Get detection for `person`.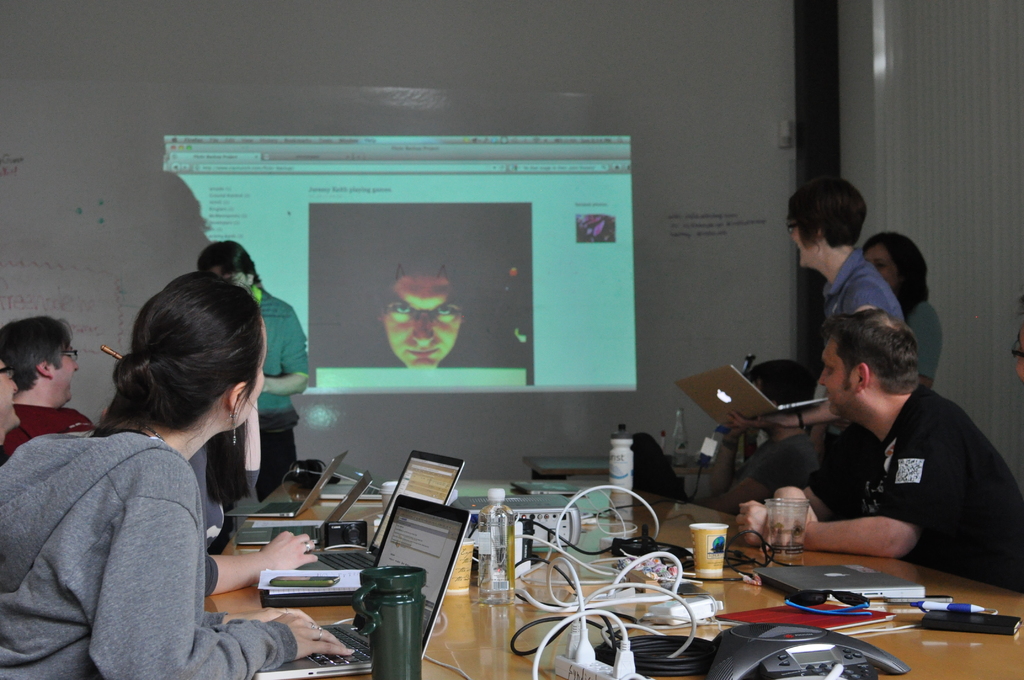
Detection: l=0, t=268, r=355, b=679.
